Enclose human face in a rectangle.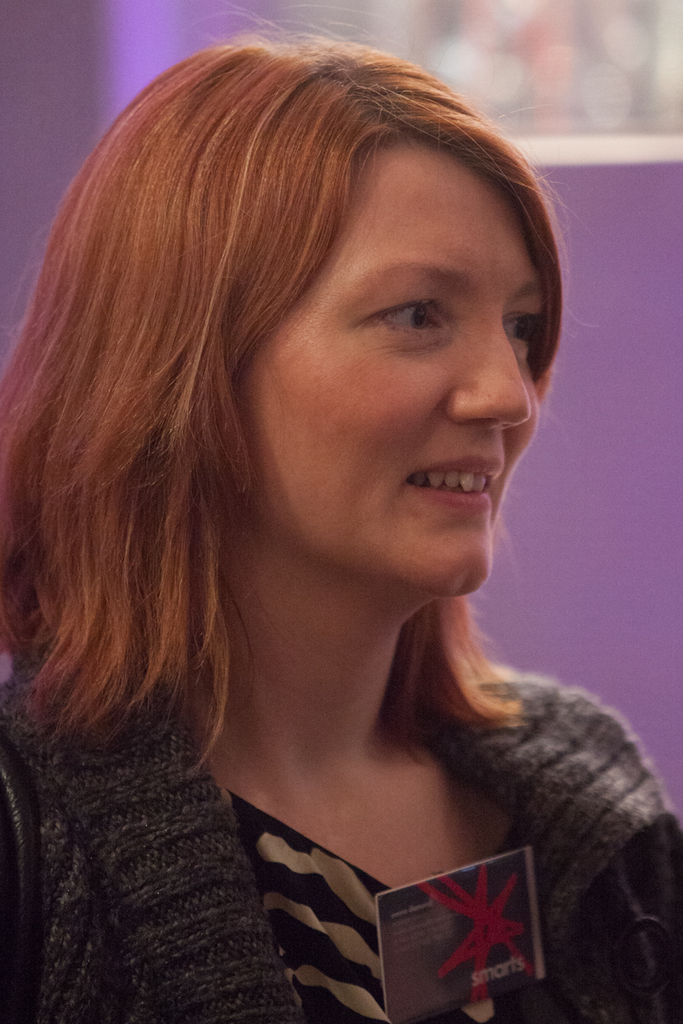
select_region(234, 135, 545, 596).
